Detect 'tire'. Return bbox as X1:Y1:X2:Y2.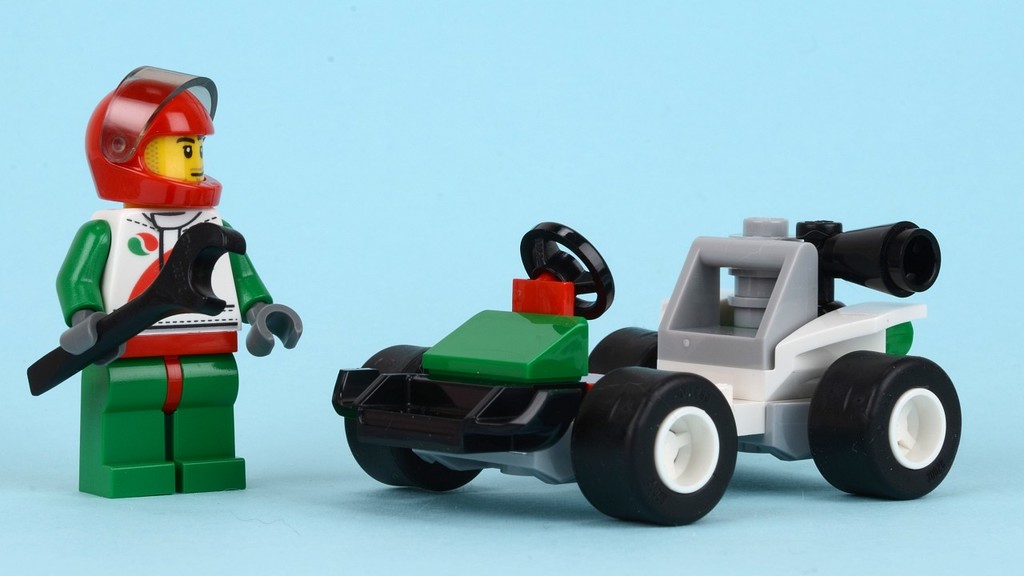
581:358:748:518.
